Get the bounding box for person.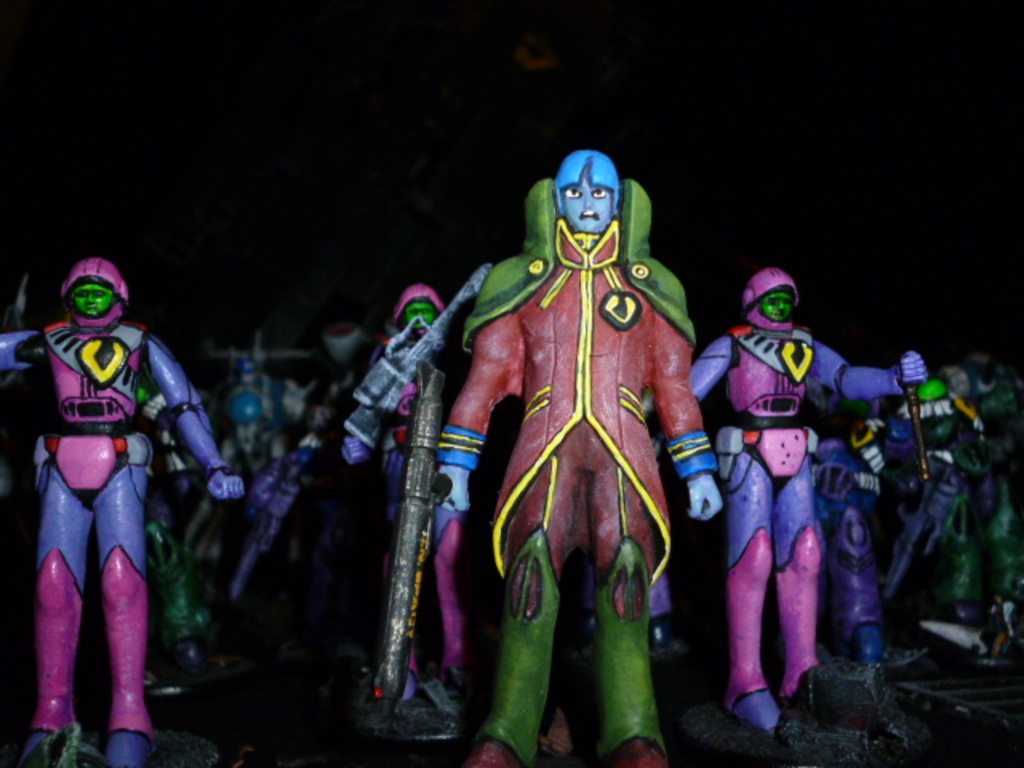
368 141 720 766.
